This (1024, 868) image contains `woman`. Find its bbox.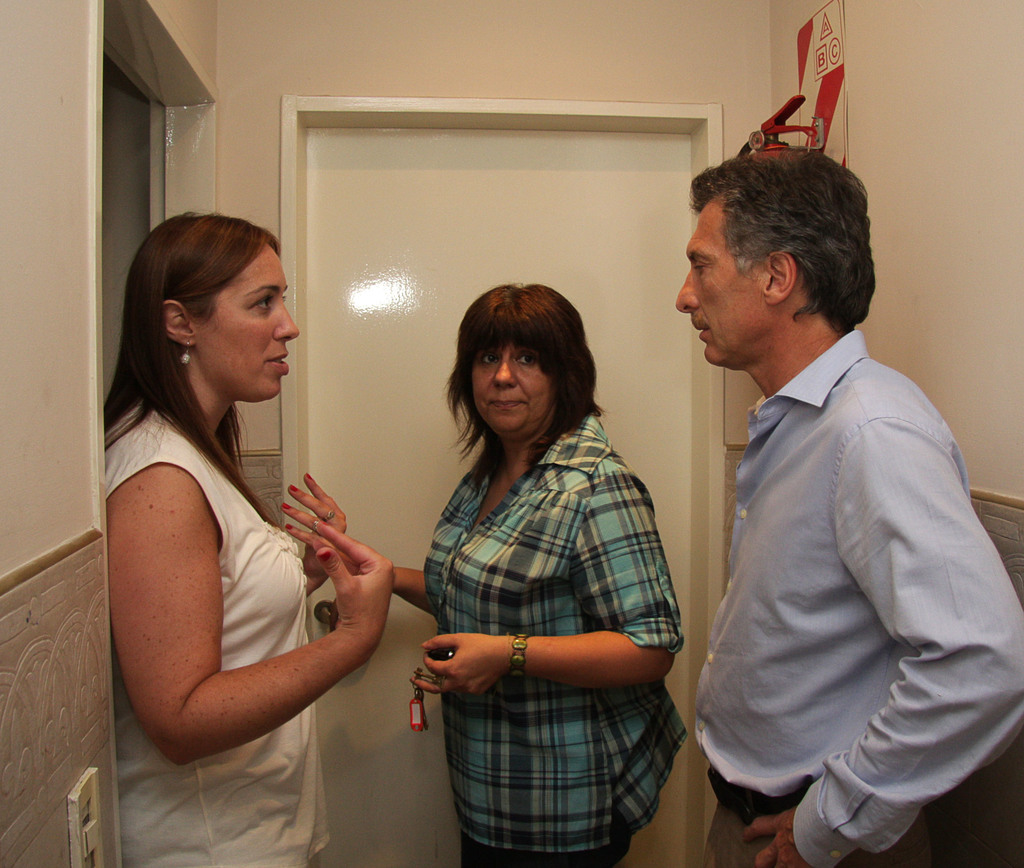
x1=81, y1=200, x2=380, y2=805.
